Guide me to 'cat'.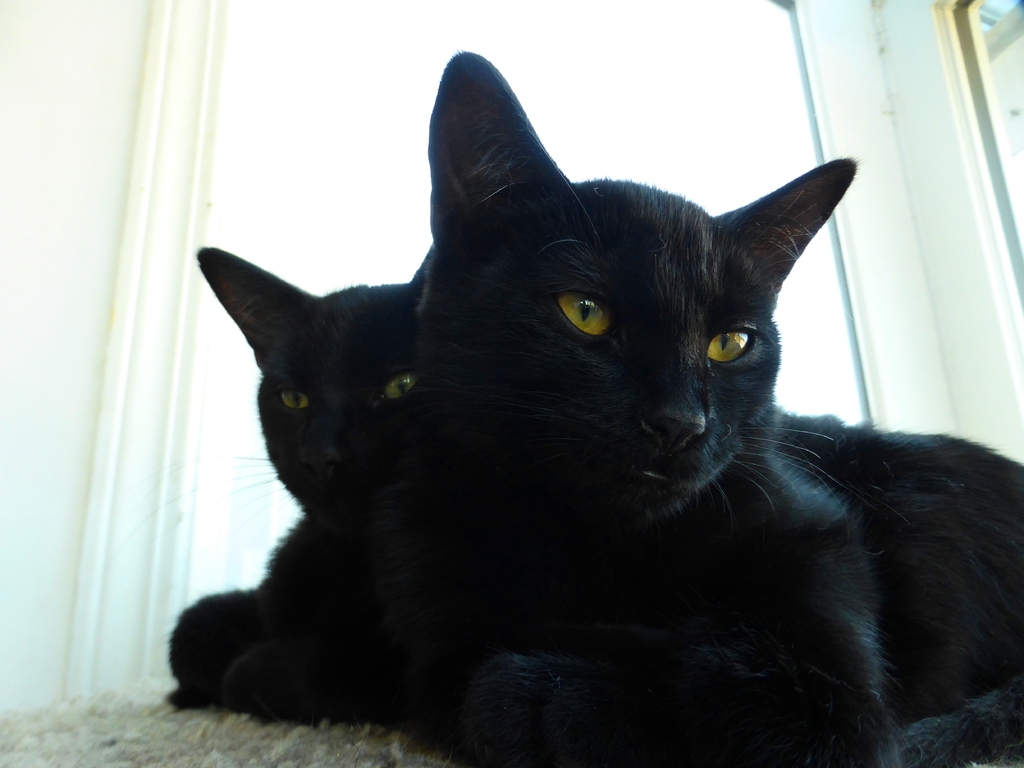
Guidance: (left=138, top=232, right=435, bottom=748).
